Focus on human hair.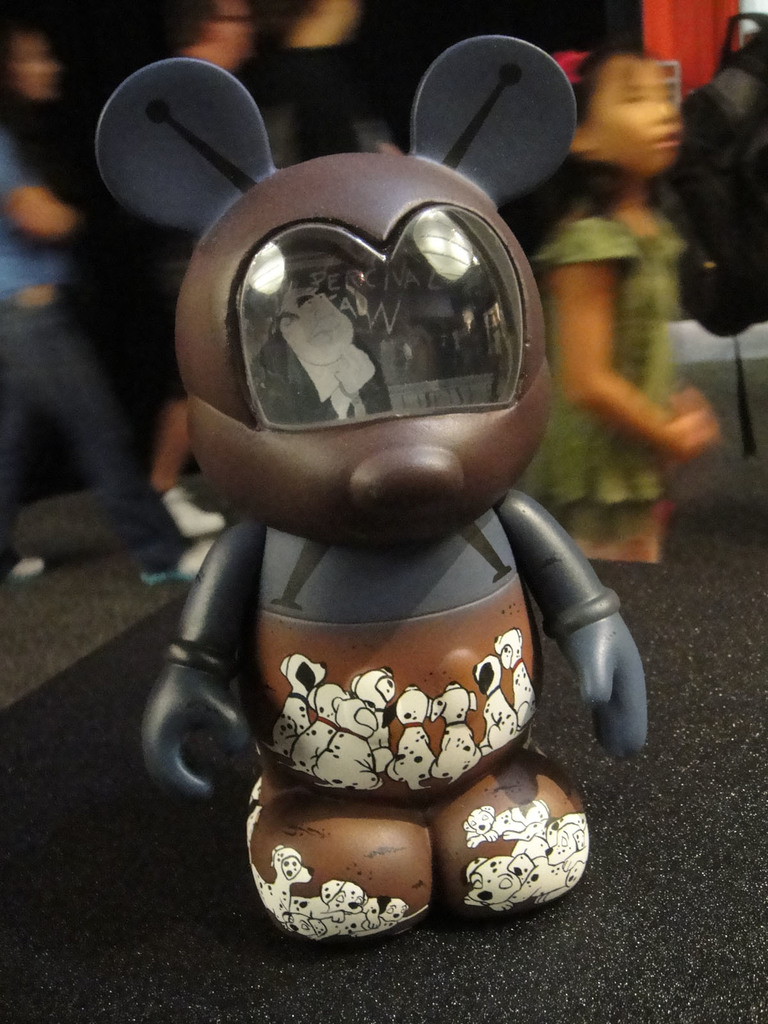
Focused at [548,43,652,214].
